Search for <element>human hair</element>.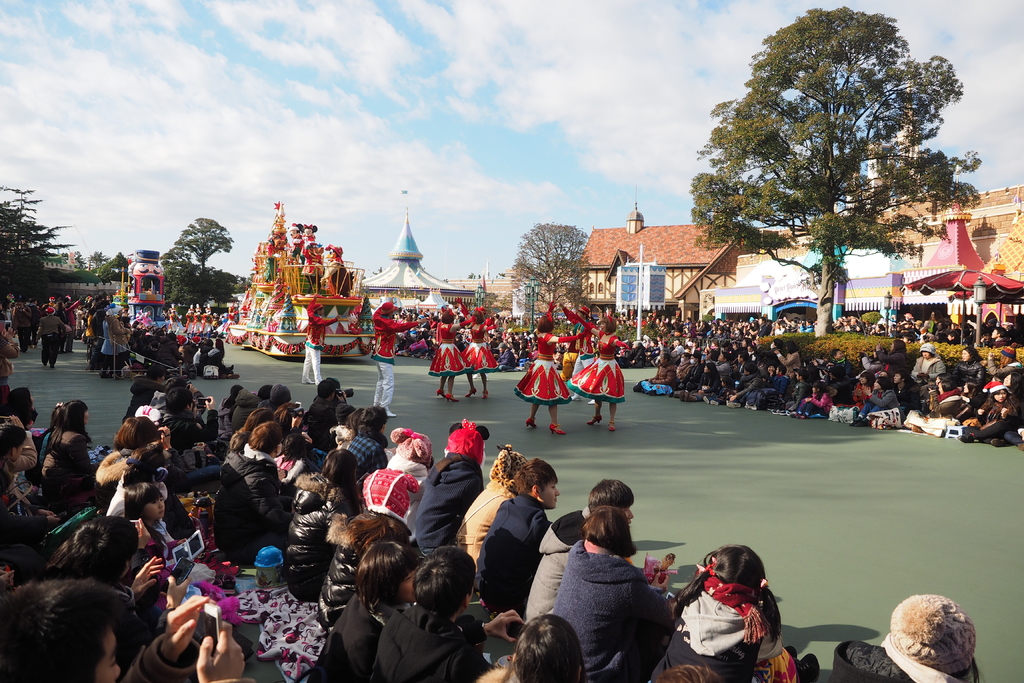
Found at bbox=(705, 362, 717, 375).
